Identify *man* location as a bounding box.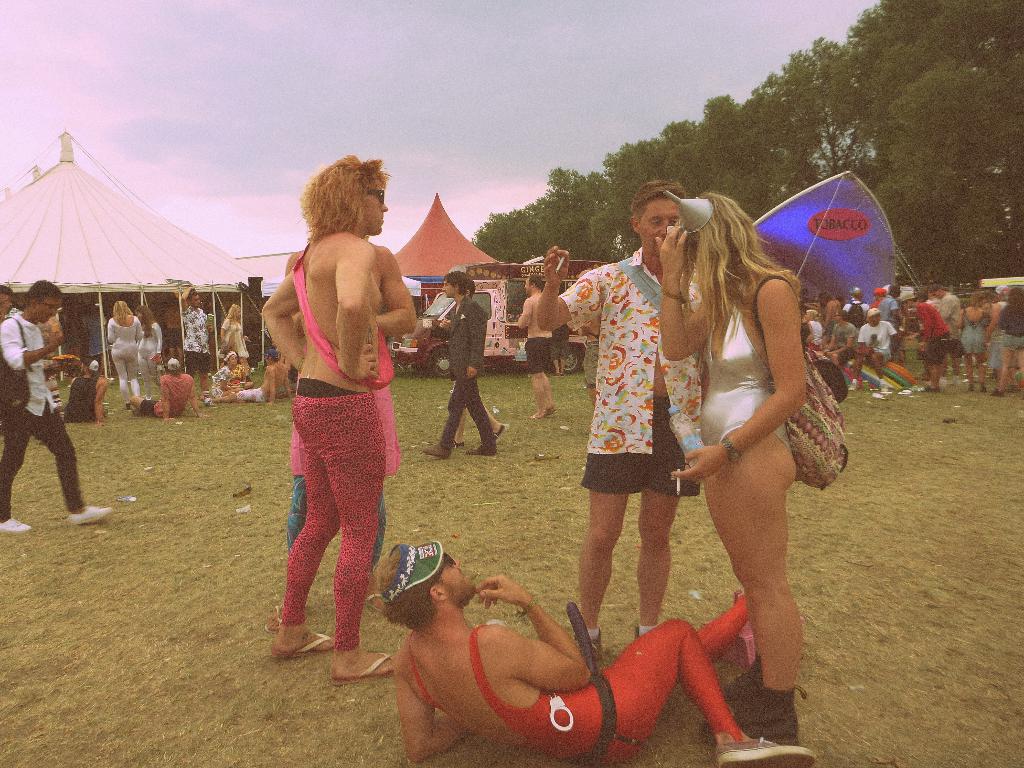
box(847, 304, 903, 397).
